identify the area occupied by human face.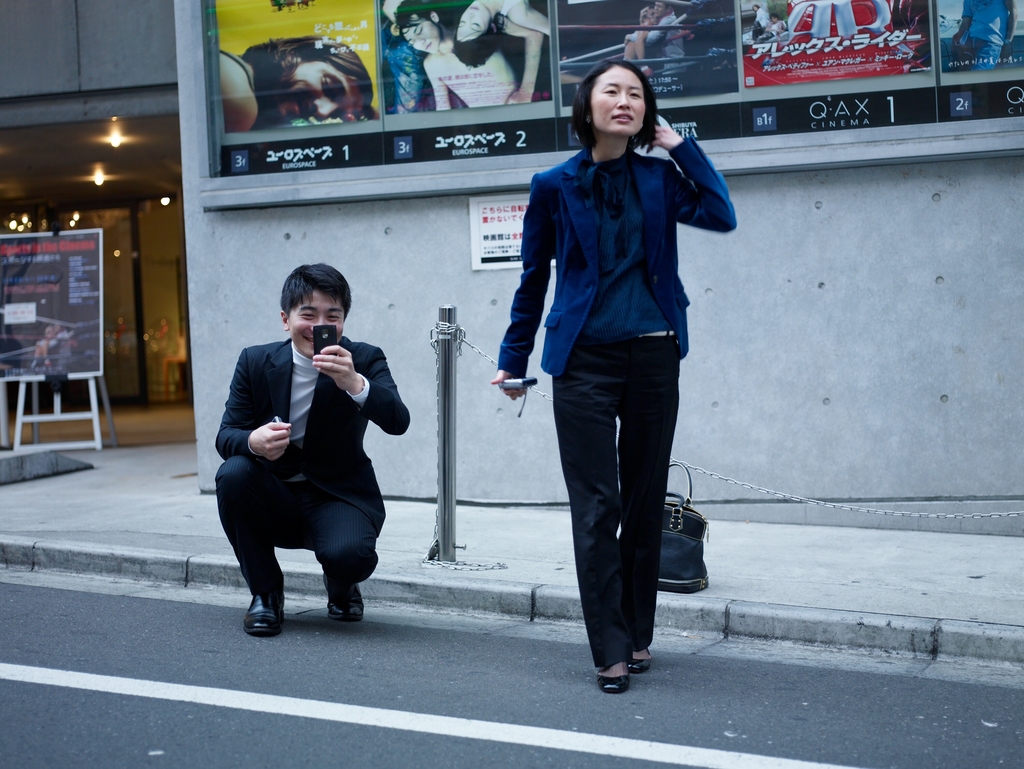
Area: Rect(290, 287, 344, 352).
